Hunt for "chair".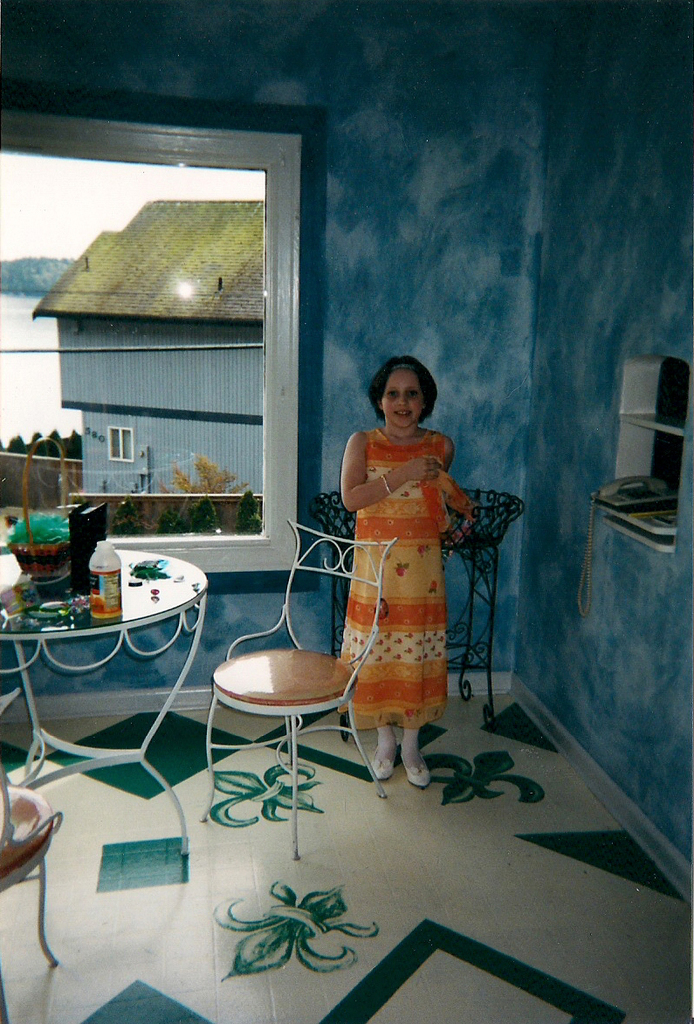
Hunted down at rect(206, 537, 387, 821).
